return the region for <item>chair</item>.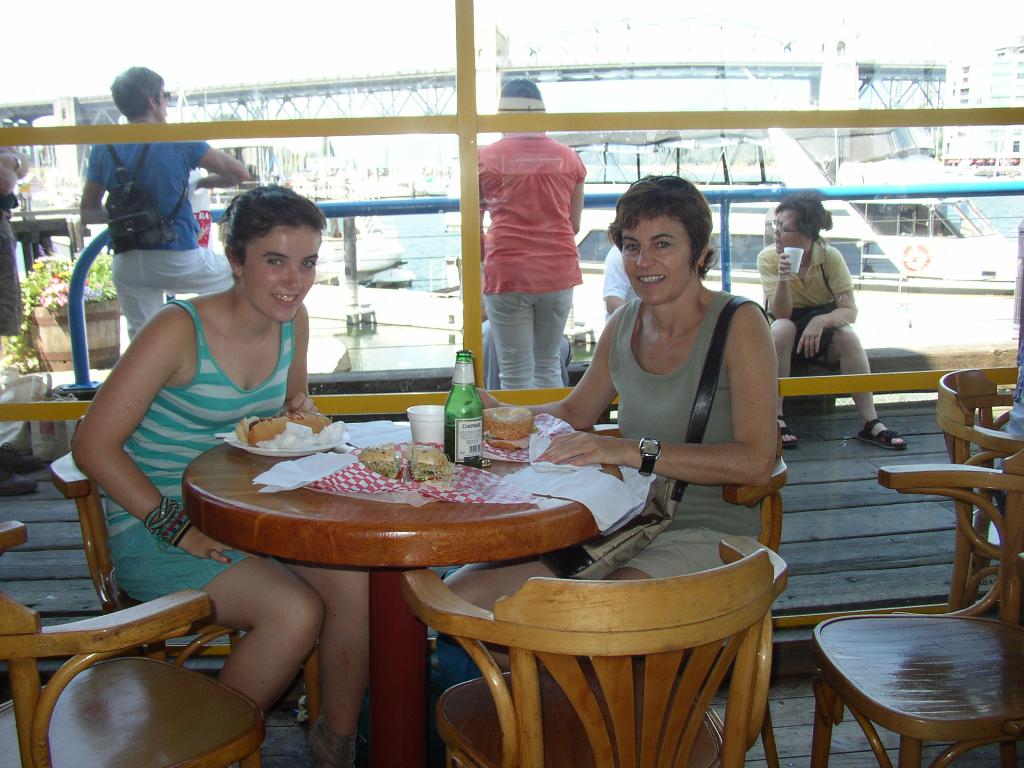
locate(932, 362, 1021, 612).
